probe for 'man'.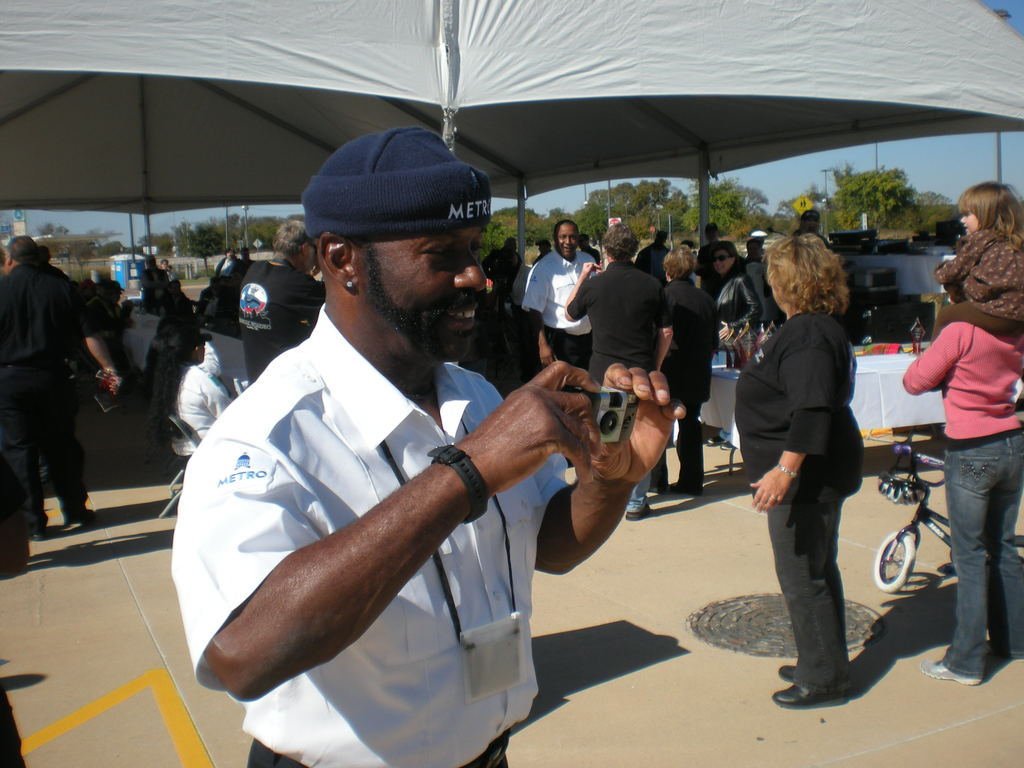
Probe result: 634,228,669,281.
